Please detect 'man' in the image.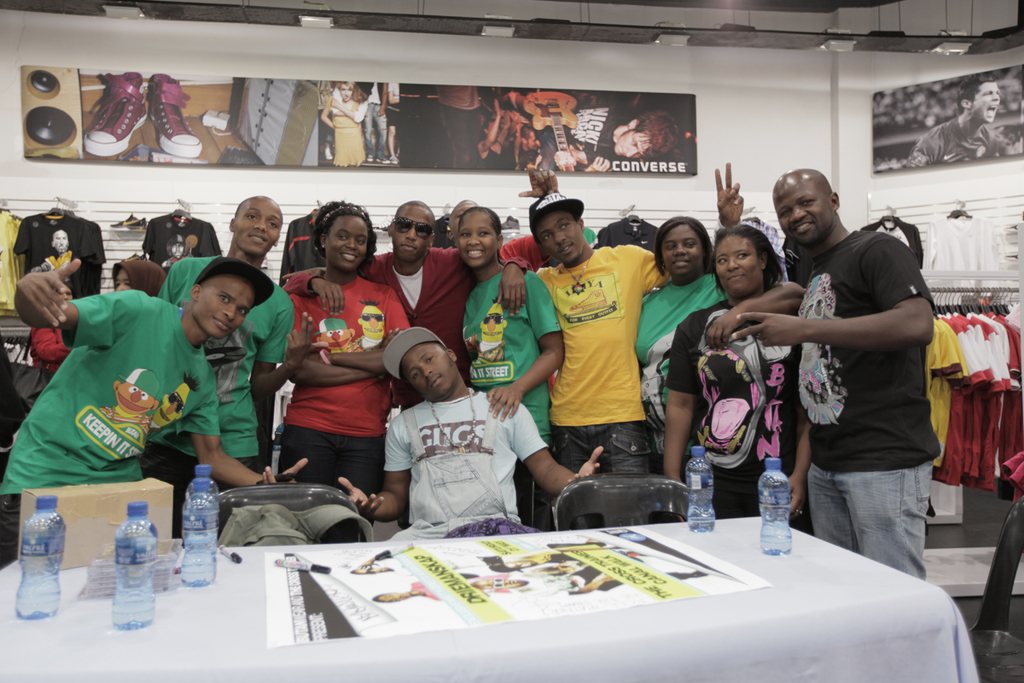
locate(537, 160, 756, 538).
